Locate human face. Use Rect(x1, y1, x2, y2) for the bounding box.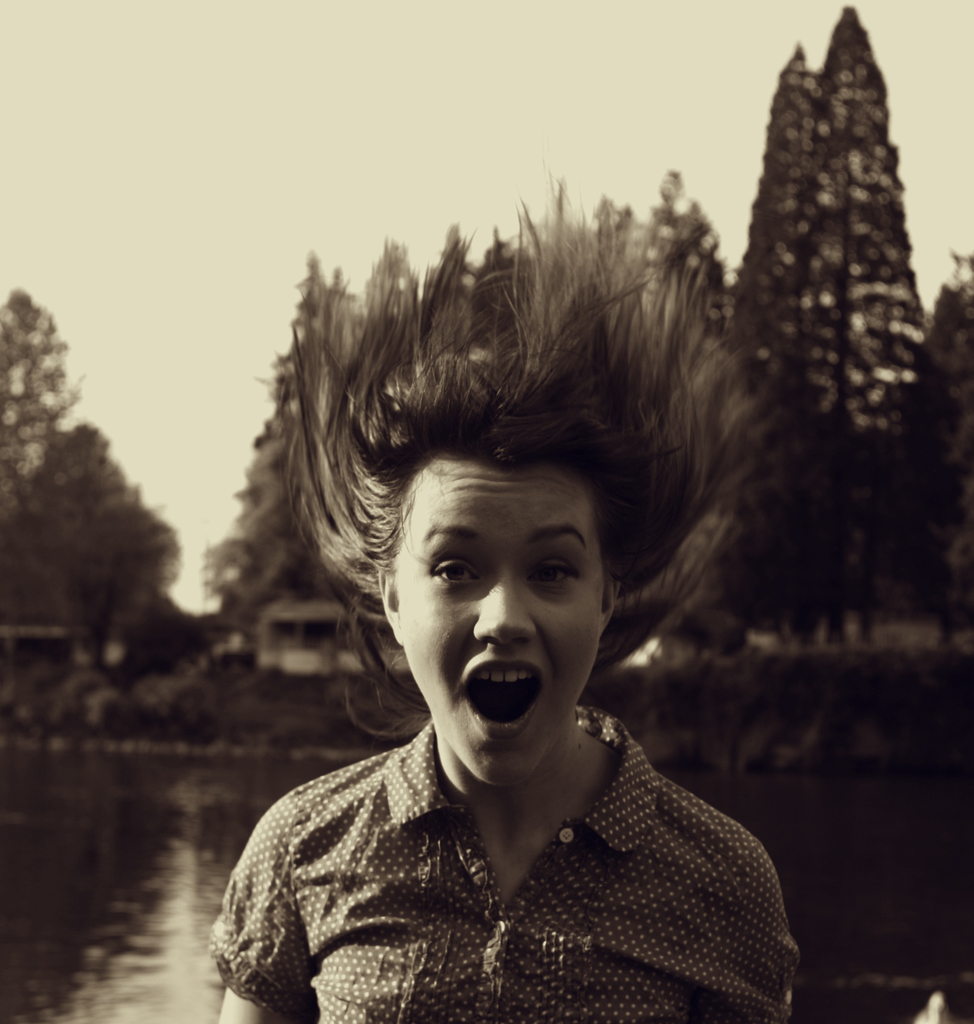
Rect(399, 464, 603, 792).
